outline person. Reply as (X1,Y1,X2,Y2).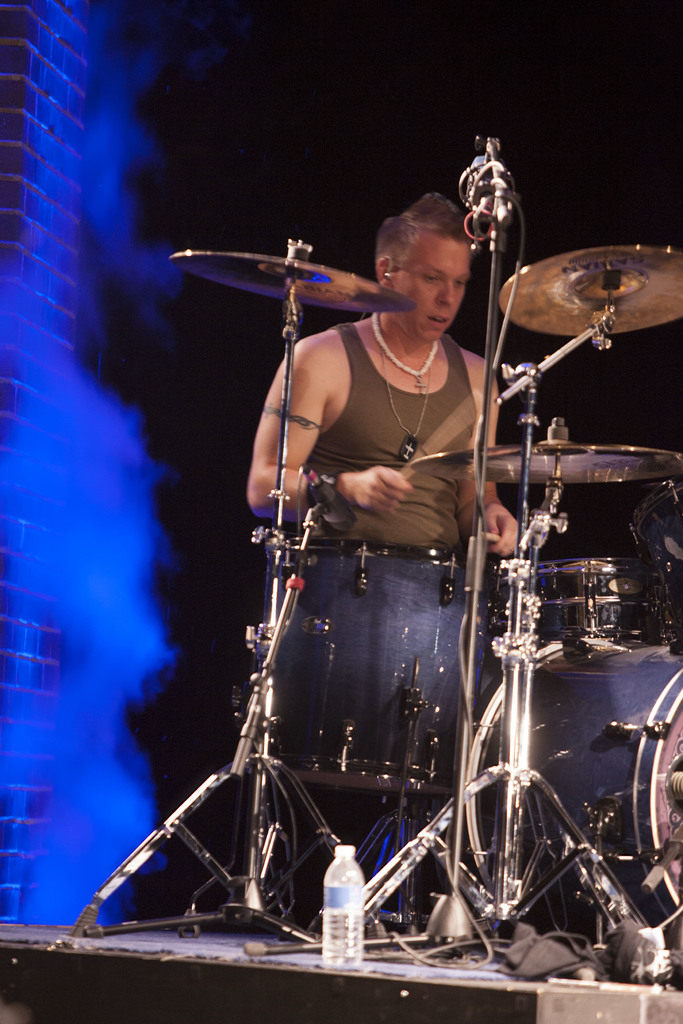
(240,187,518,540).
